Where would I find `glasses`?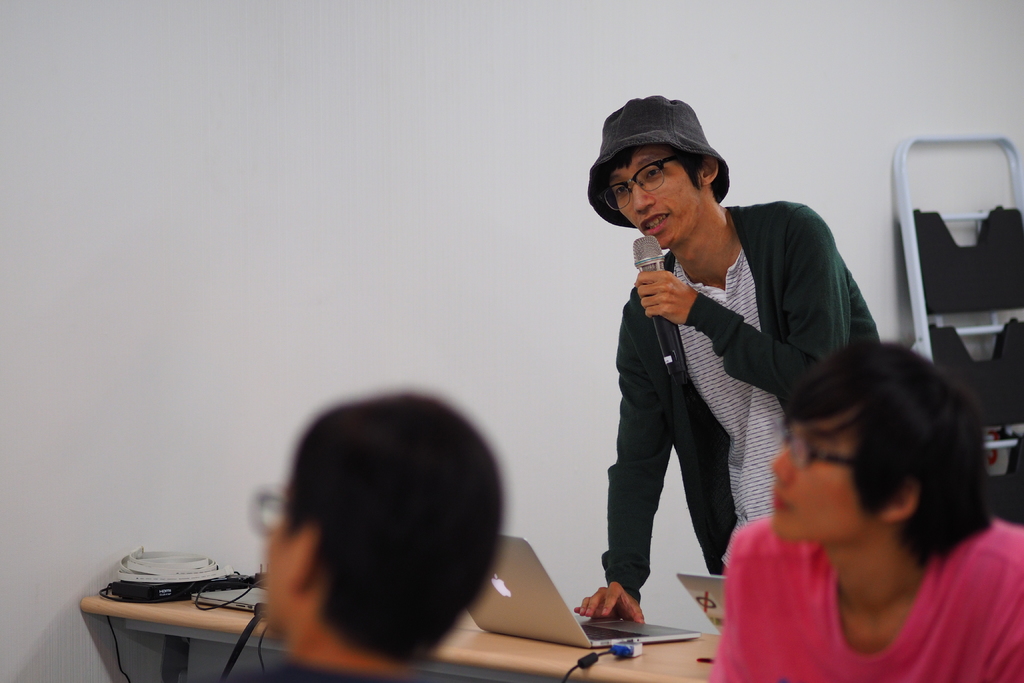
At [780, 435, 862, 473].
